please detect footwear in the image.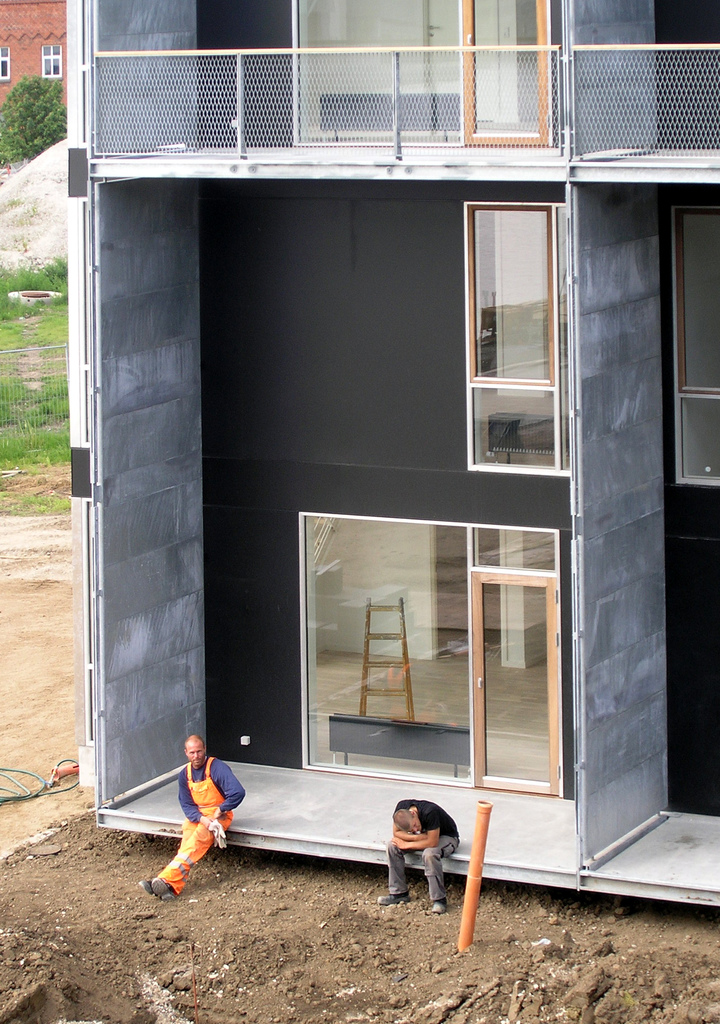
(x1=142, y1=872, x2=160, y2=901).
